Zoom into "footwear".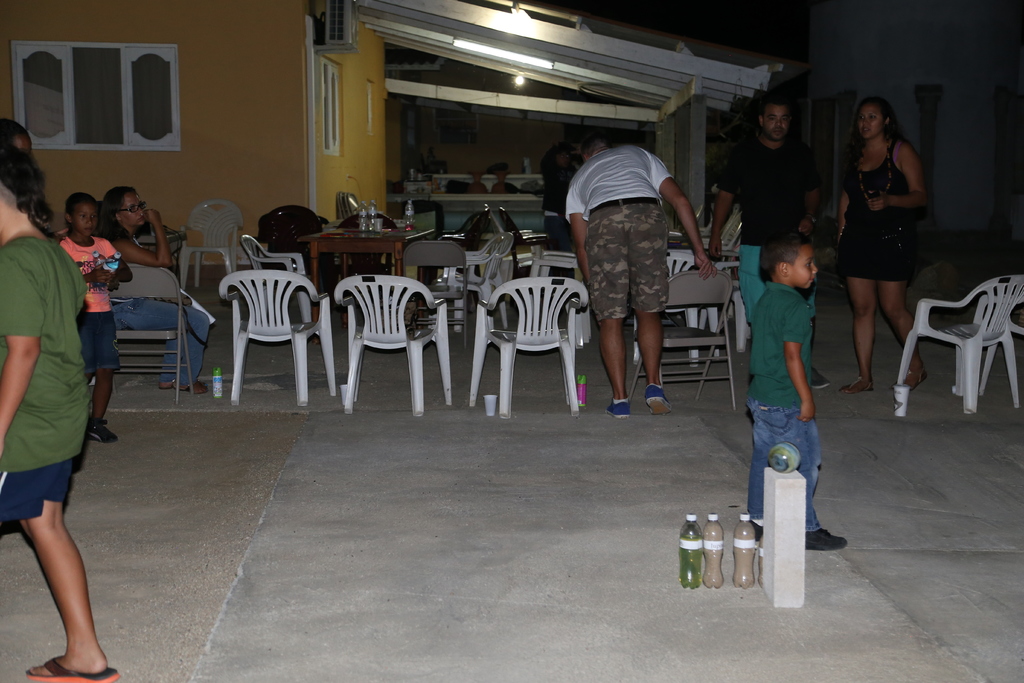
Zoom target: crop(159, 383, 208, 391).
